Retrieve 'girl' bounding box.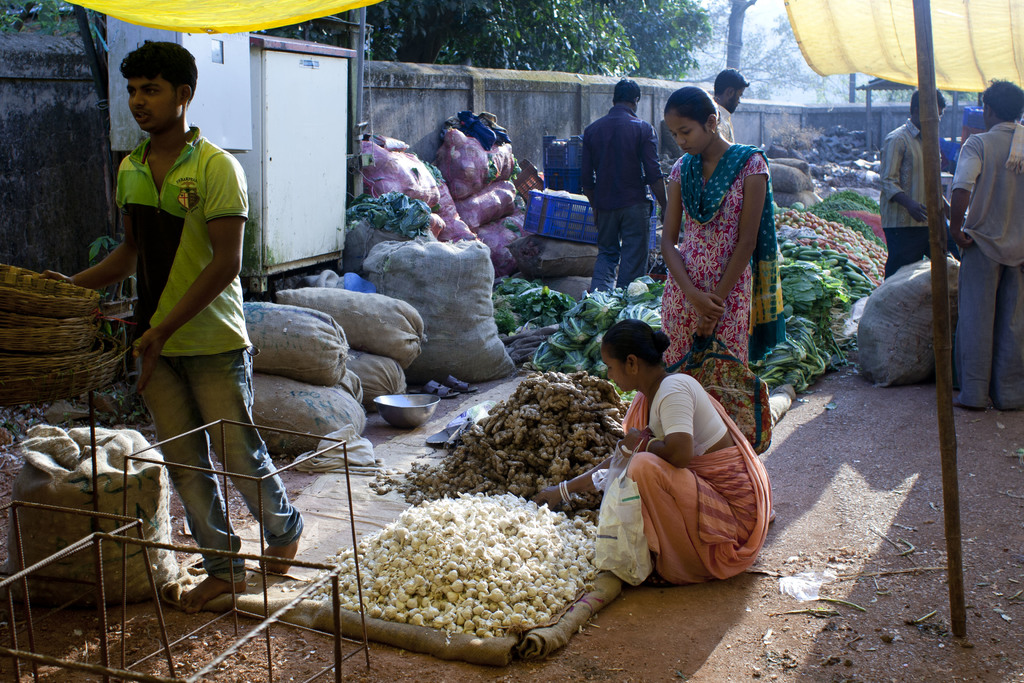
Bounding box: [659, 84, 784, 366].
